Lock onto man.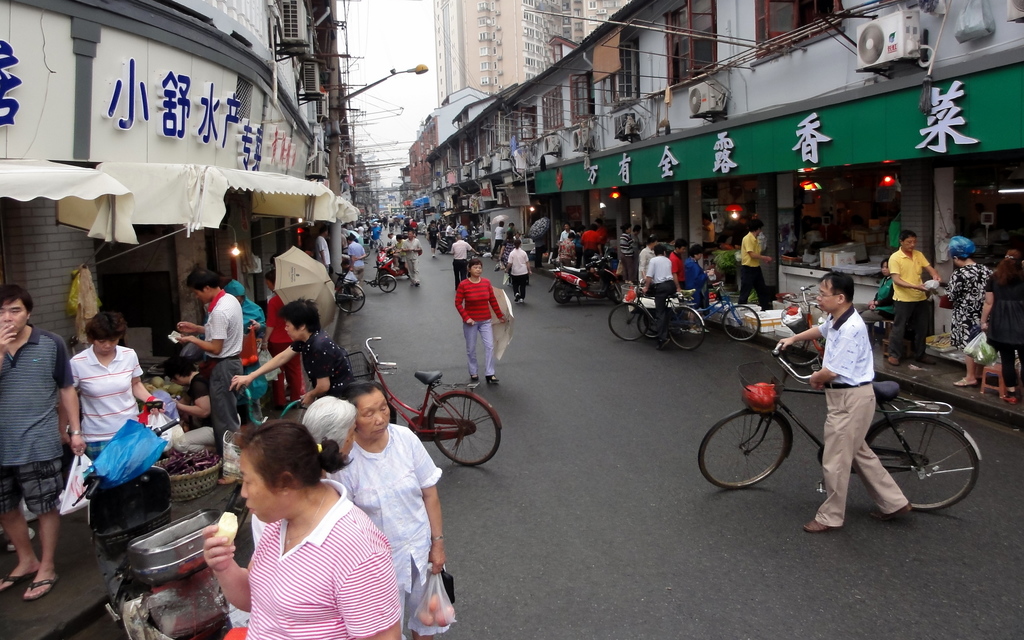
Locked: x1=884 y1=229 x2=940 y2=365.
